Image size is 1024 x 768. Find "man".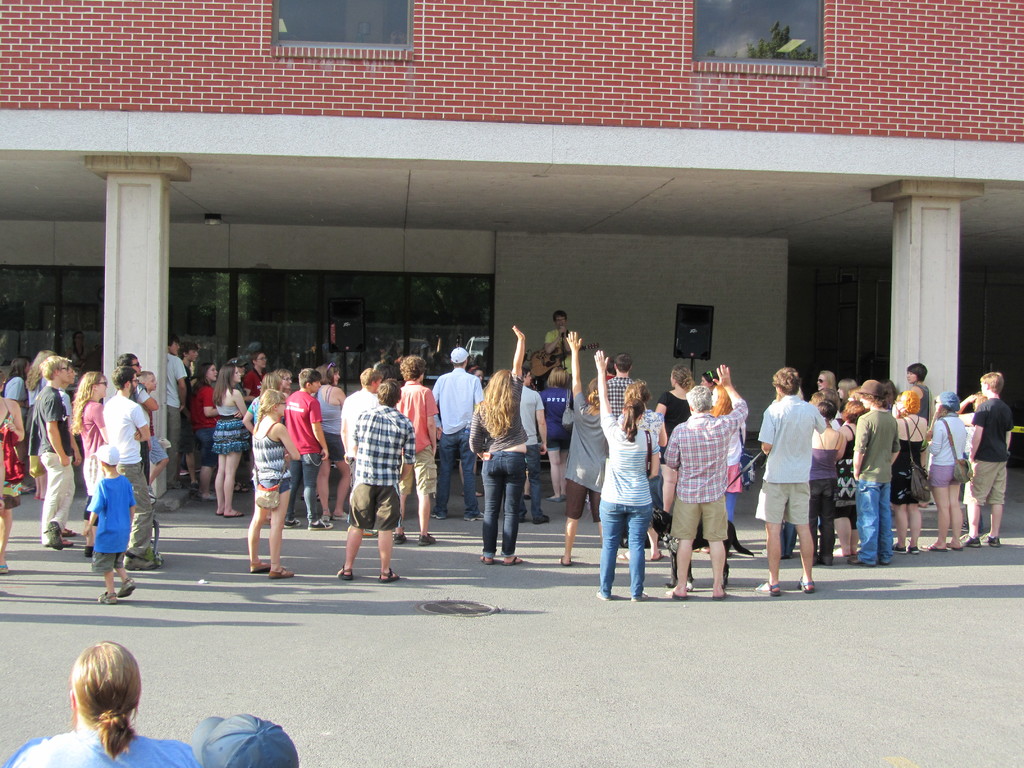
598:358:618:381.
